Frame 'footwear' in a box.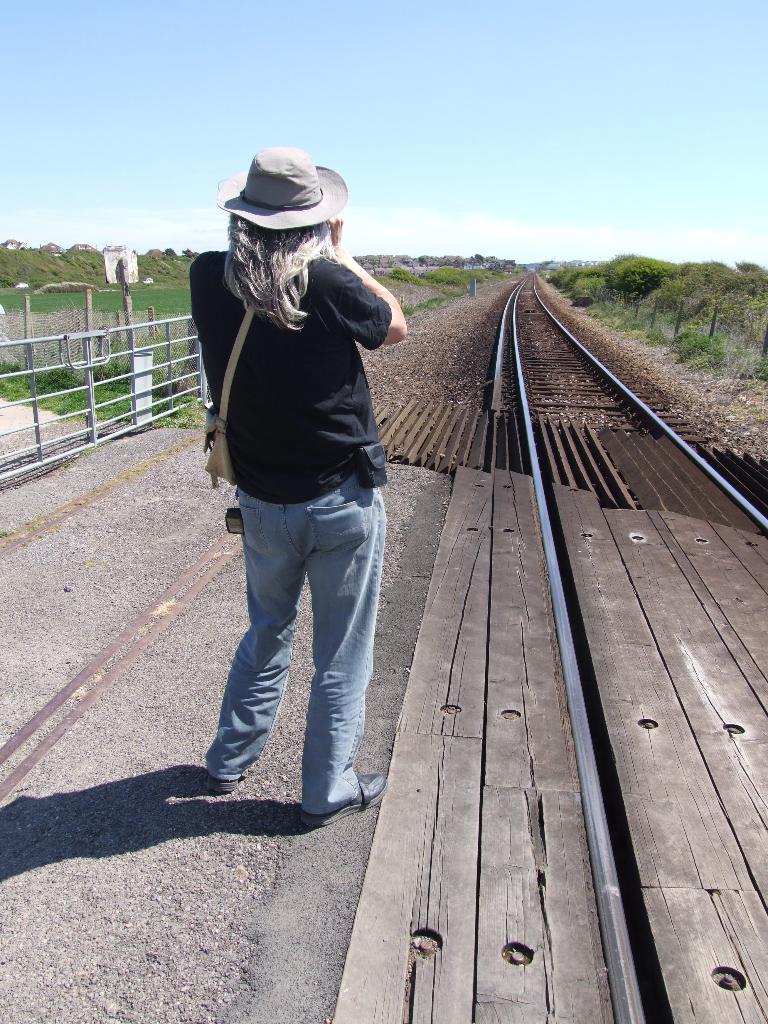
209:777:243:795.
